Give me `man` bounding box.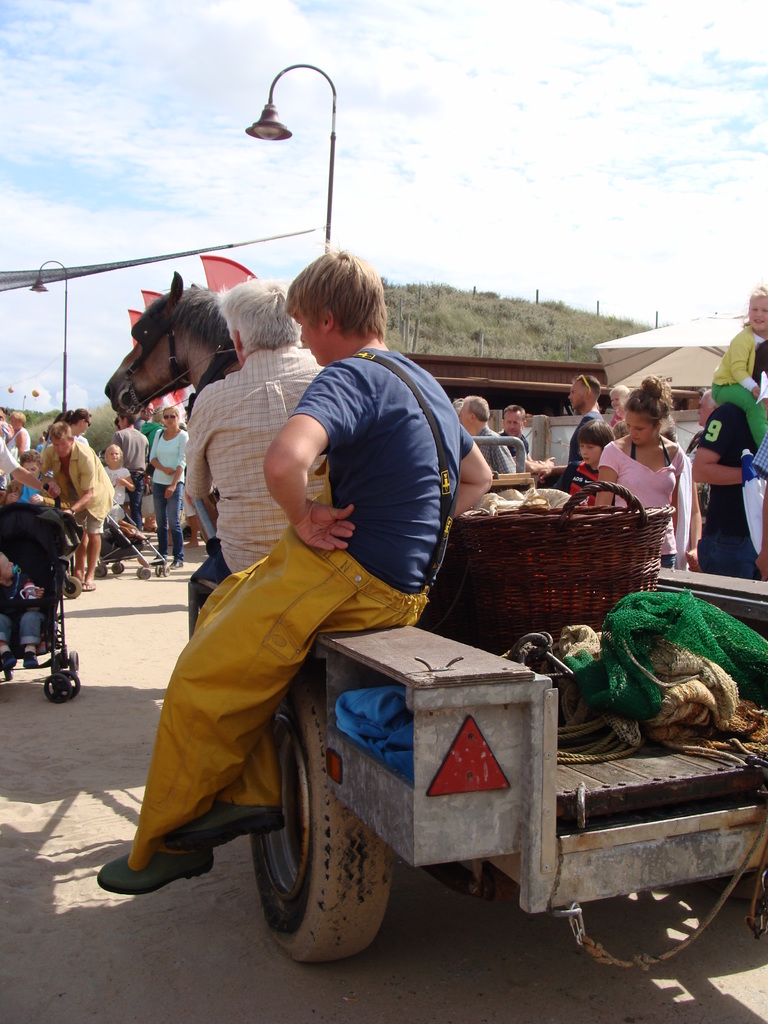
<box>116,411,156,544</box>.
